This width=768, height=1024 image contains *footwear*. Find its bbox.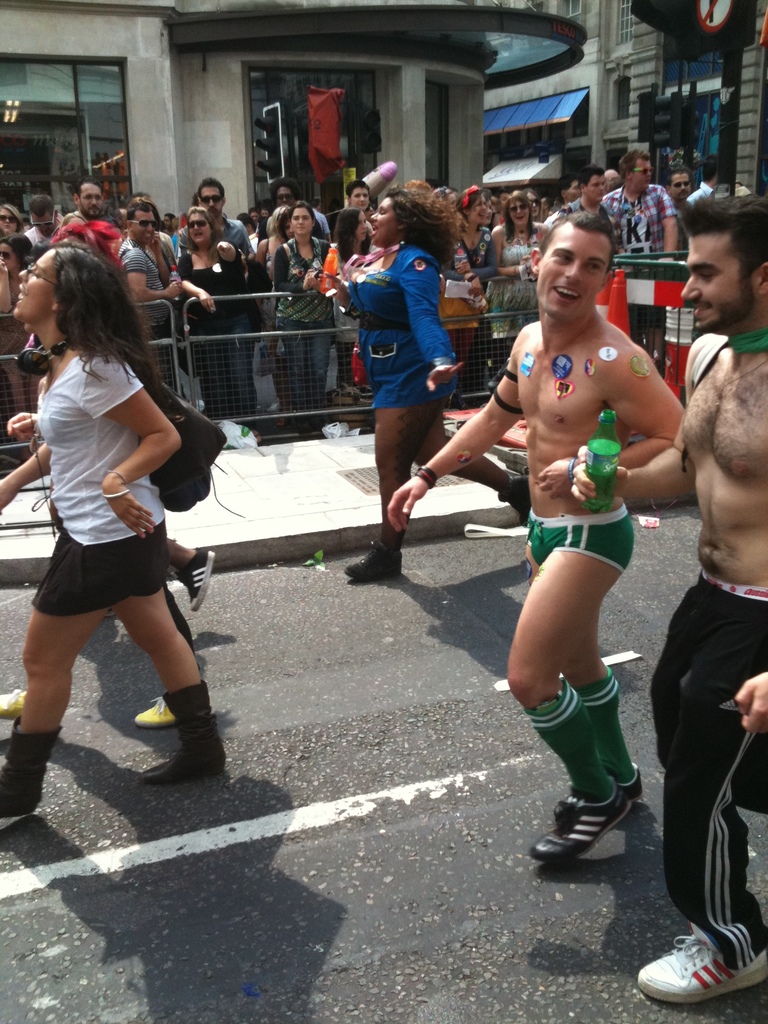
BBox(137, 685, 231, 784).
